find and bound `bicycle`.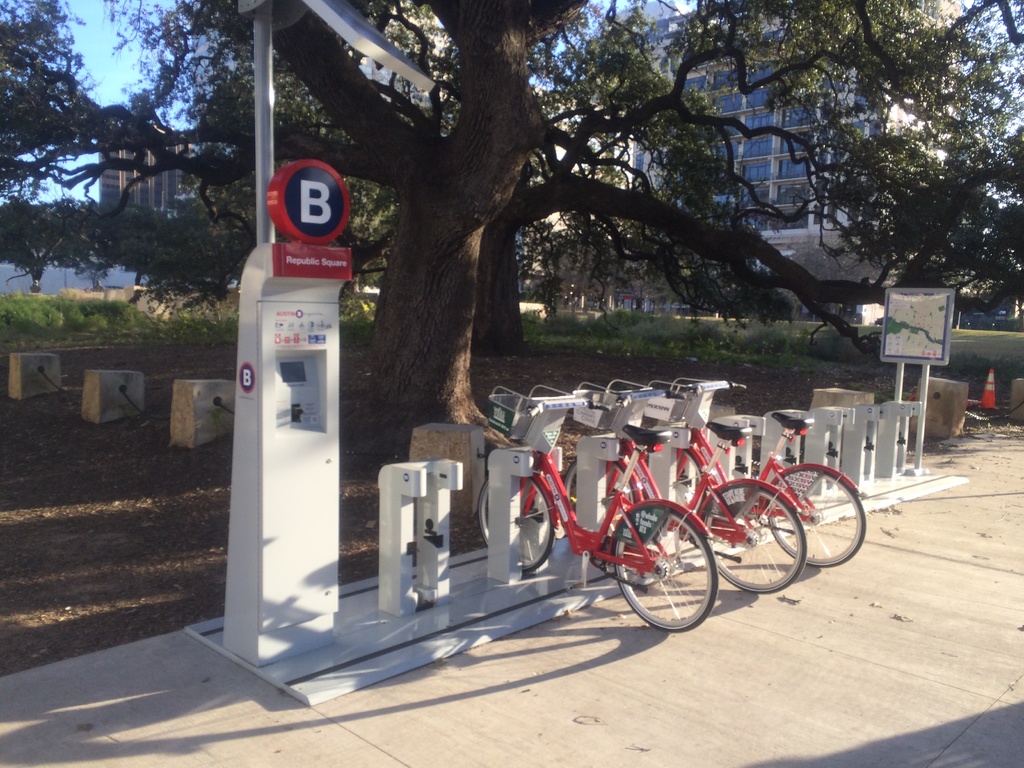
Bound: [476,387,715,632].
